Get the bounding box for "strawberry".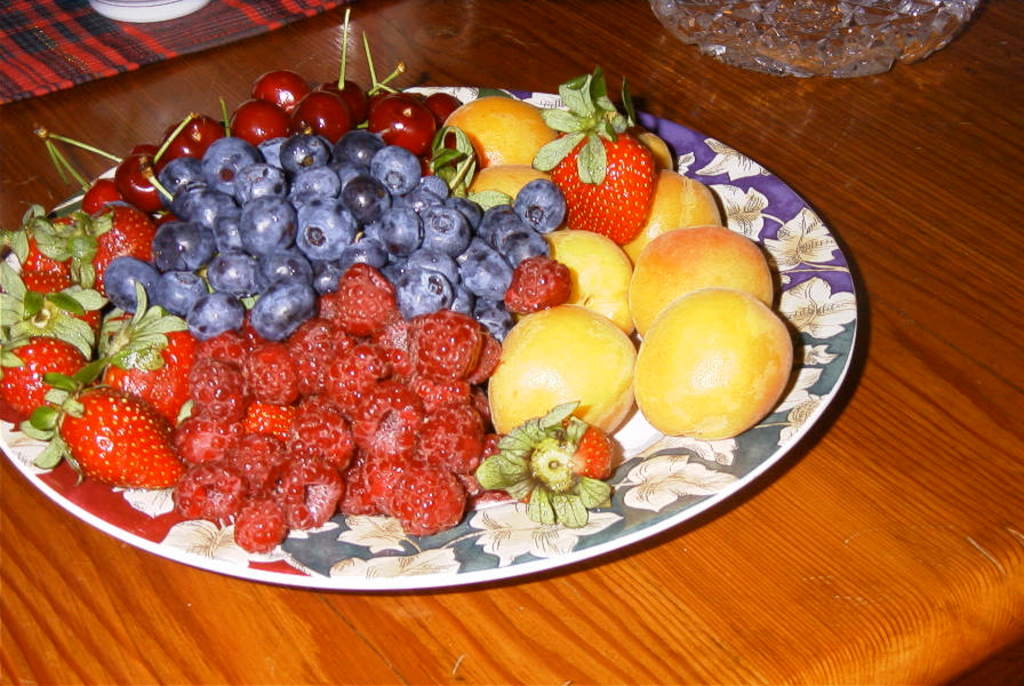
[53,381,178,495].
